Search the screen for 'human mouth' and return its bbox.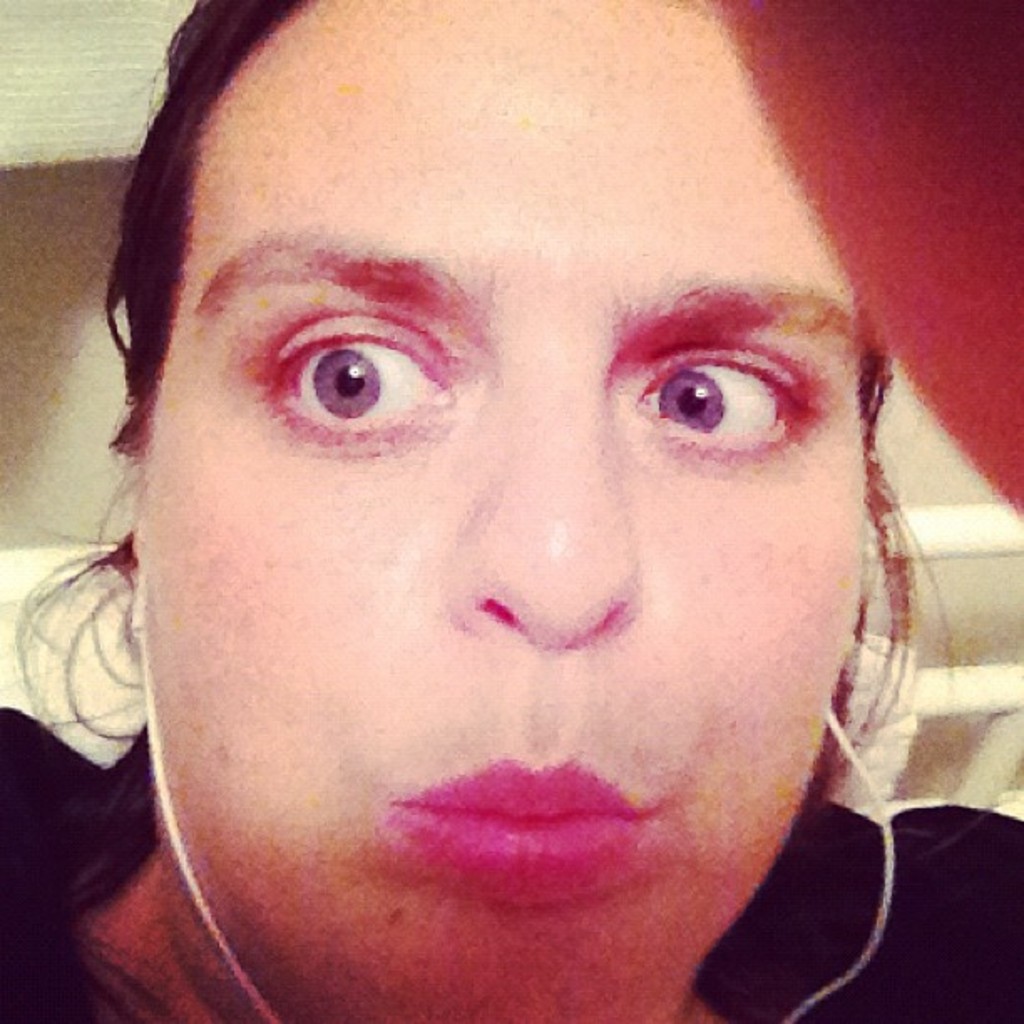
Found: (387,745,668,910).
